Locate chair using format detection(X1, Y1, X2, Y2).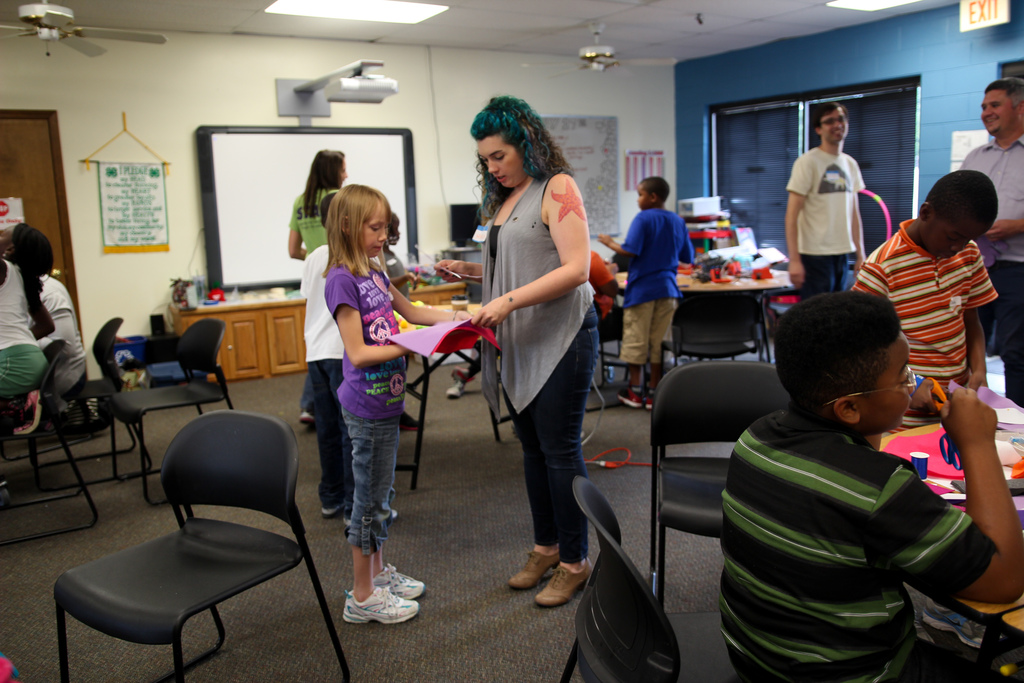
detection(650, 362, 792, 611).
